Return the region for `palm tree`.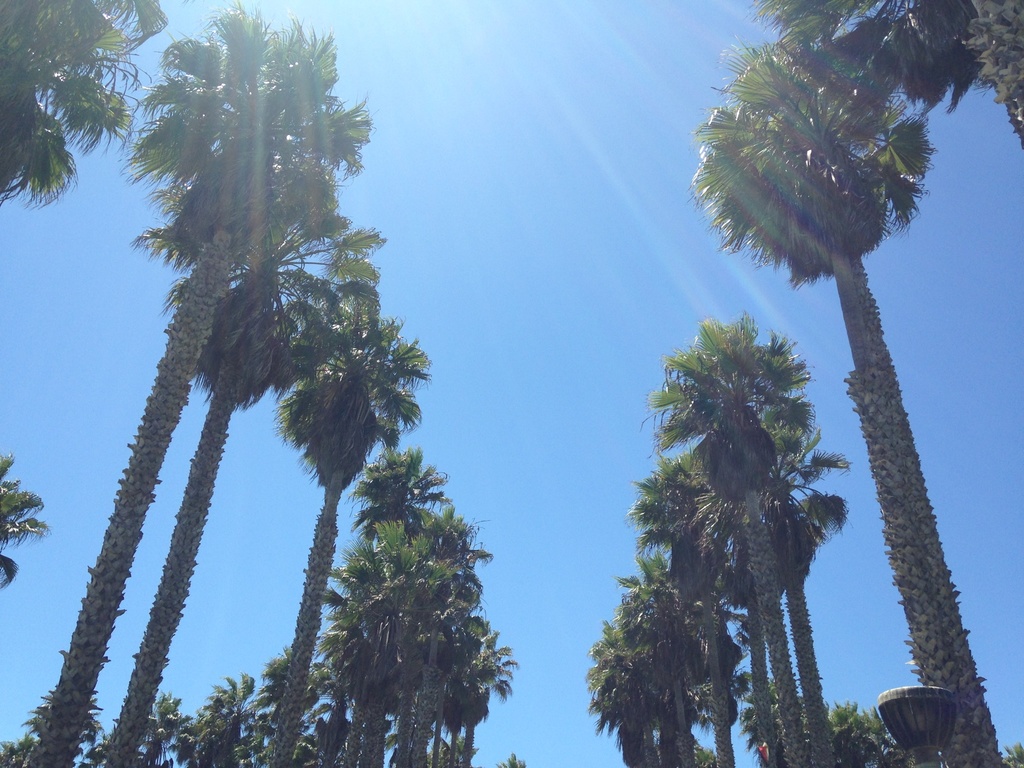
(left=273, top=323, right=394, bottom=744).
